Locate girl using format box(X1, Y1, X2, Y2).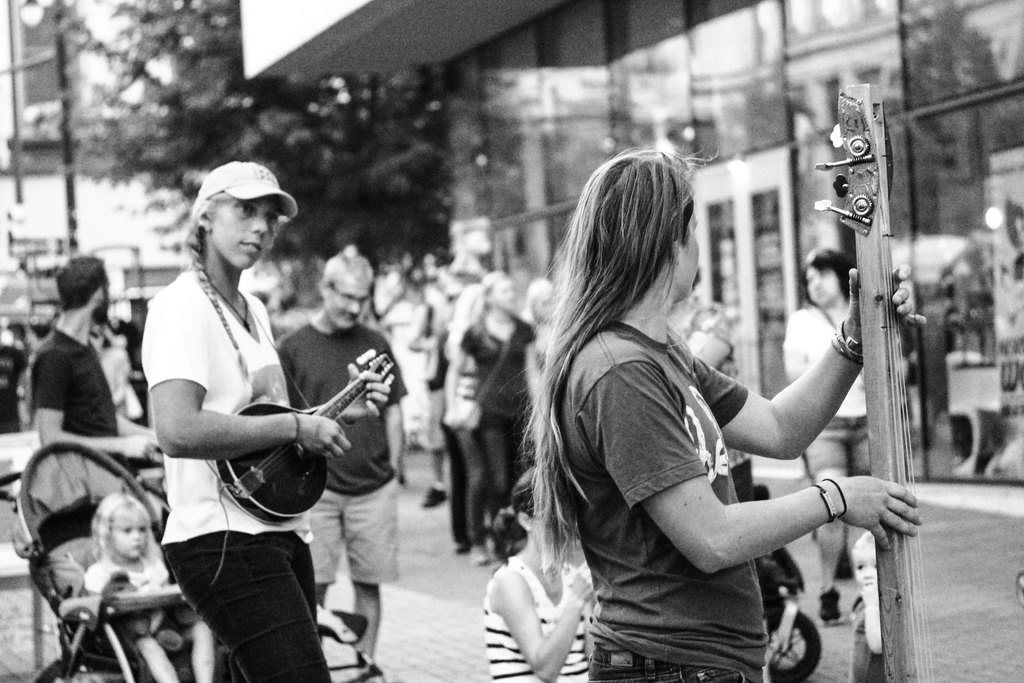
box(472, 456, 602, 682).
